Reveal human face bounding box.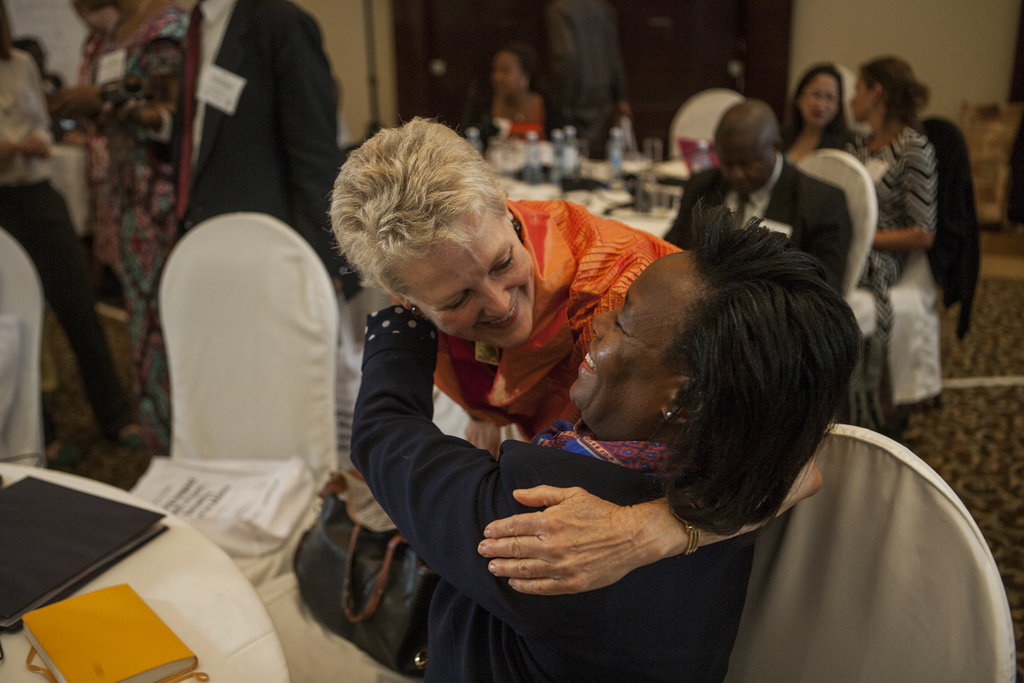
Revealed: crop(802, 76, 837, 126).
